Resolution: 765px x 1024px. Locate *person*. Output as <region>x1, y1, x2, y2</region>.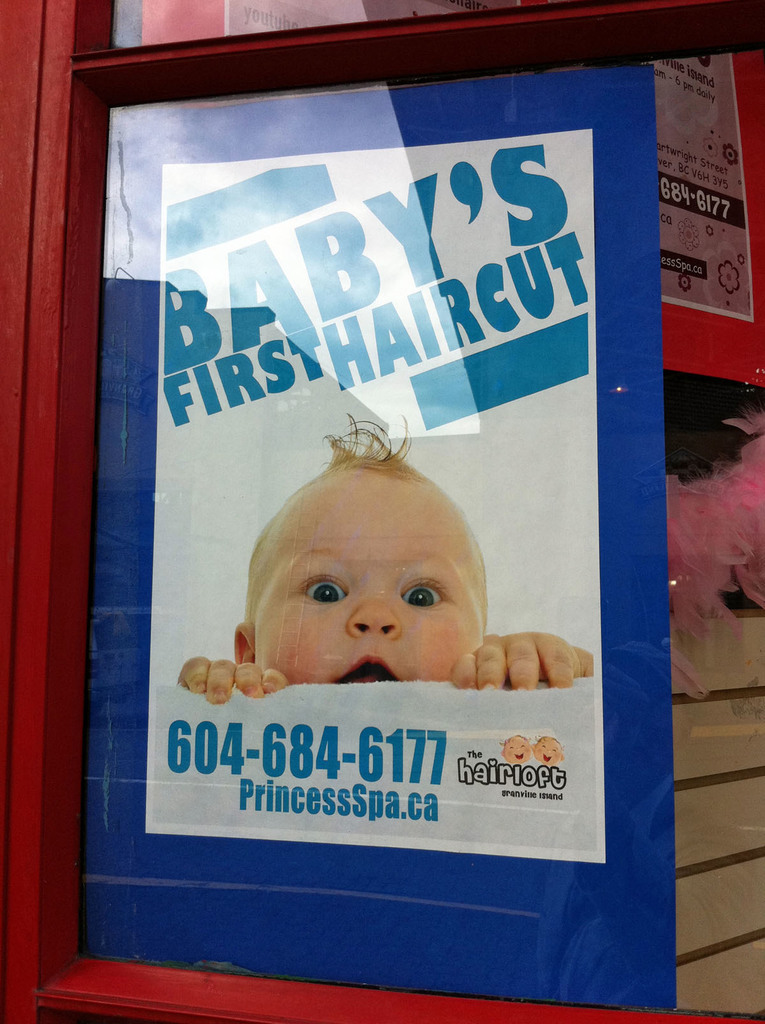
<region>169, 428, 603, 710</region>.
